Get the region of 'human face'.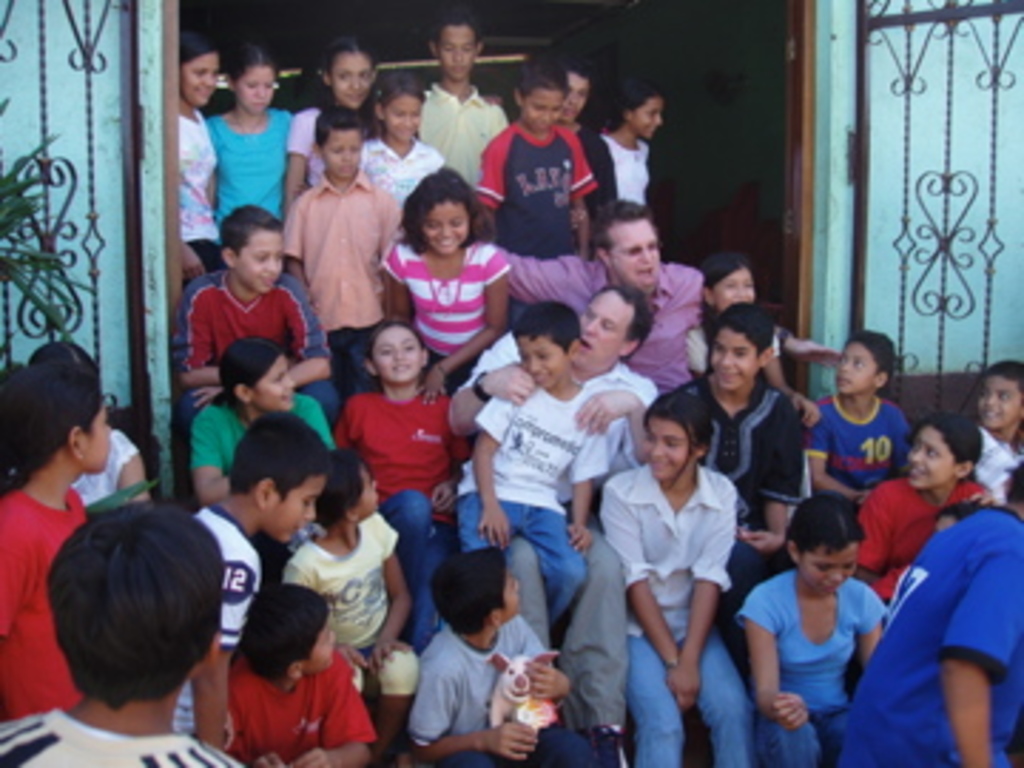
l=614, t=219, r=654, b=276.
